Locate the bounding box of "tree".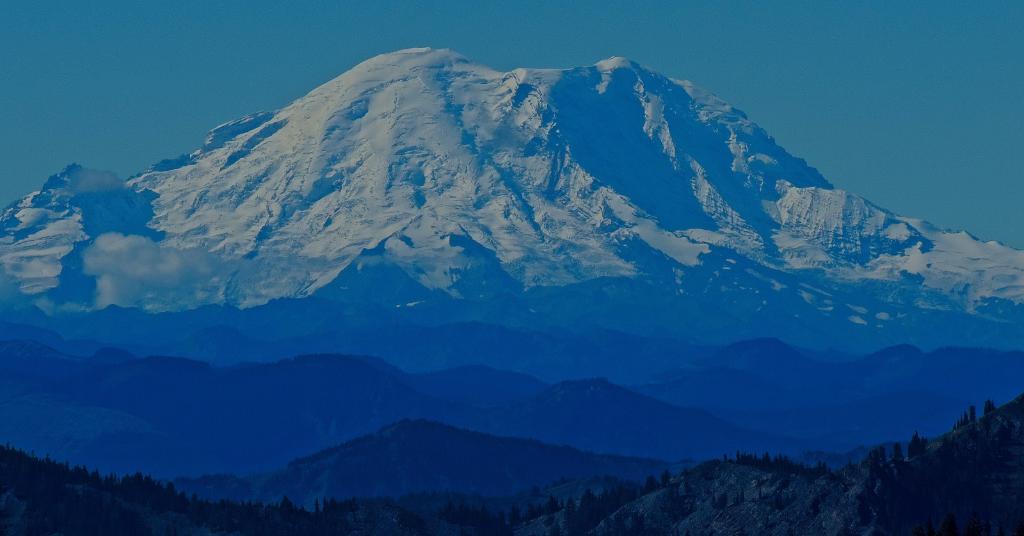
Bounding box: 685 467 687 474.
